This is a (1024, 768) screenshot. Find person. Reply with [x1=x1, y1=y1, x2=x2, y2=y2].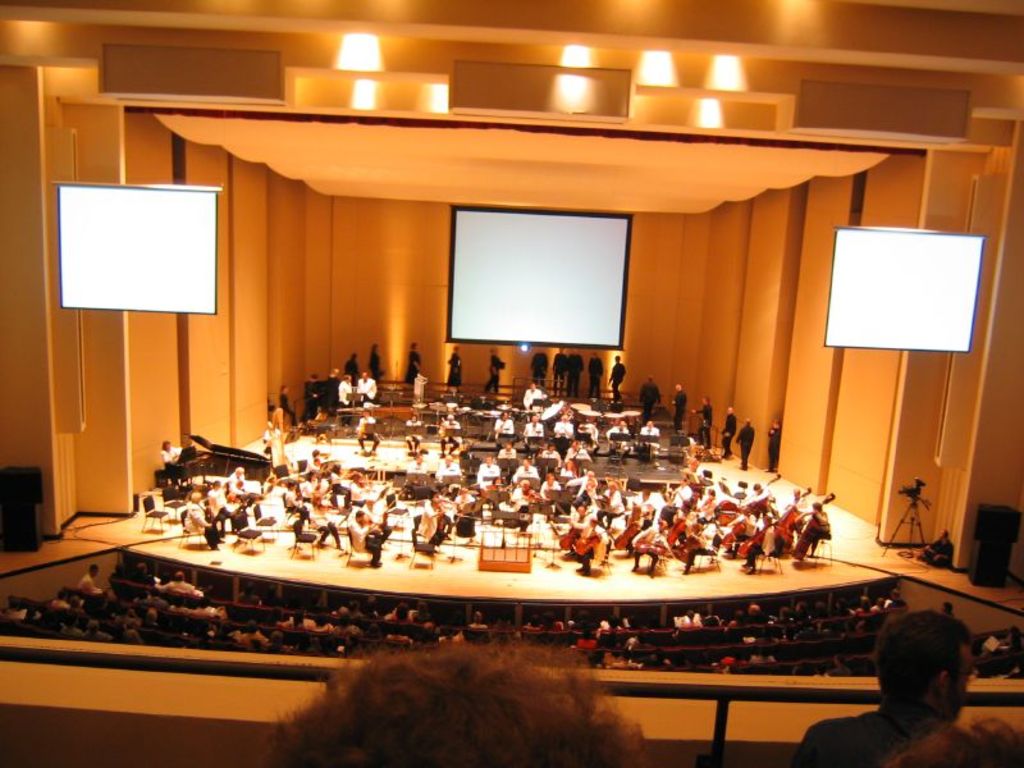
[x1=607, y1=419, x2=631, y2=456].
